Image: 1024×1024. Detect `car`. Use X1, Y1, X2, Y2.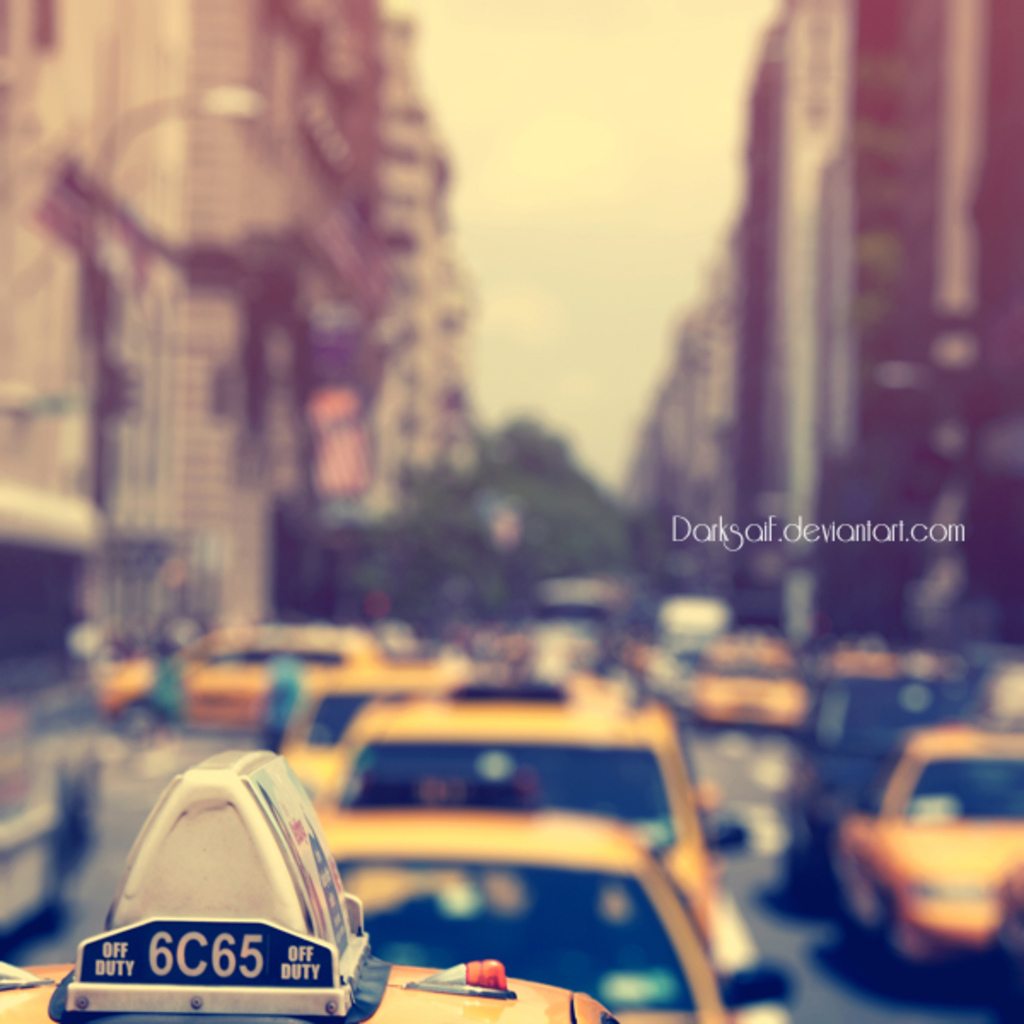
688, 633, 807, 724.
